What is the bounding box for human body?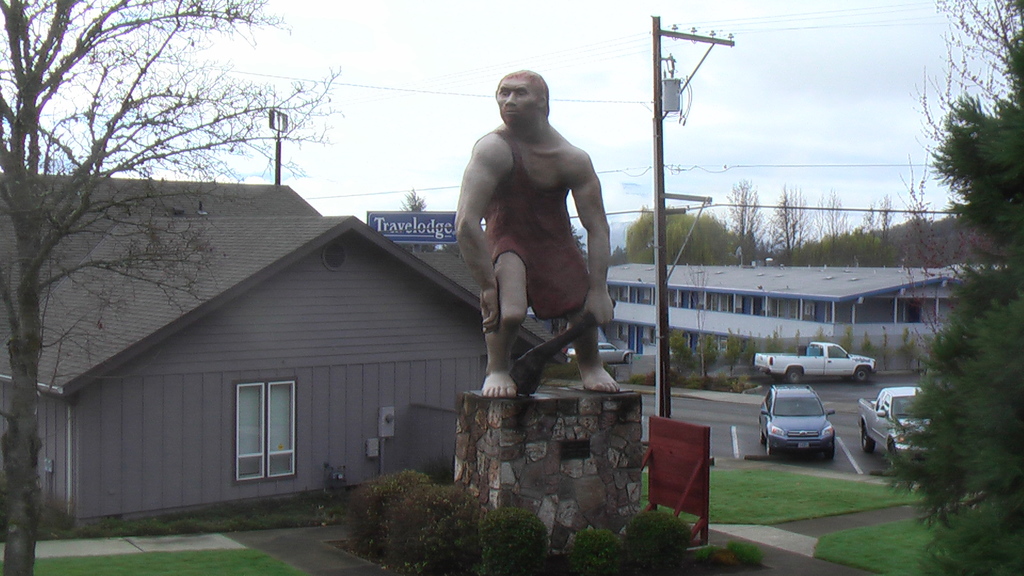
449/52/623/408.
